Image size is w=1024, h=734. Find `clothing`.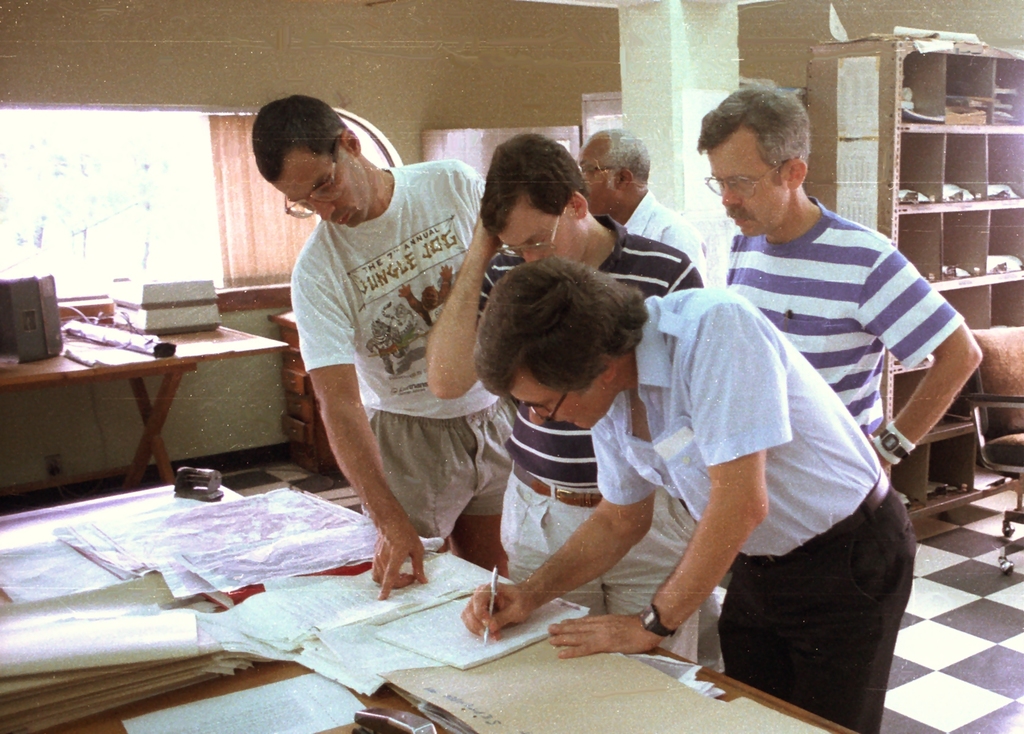
bbox=(591, 283, 919, 733).
